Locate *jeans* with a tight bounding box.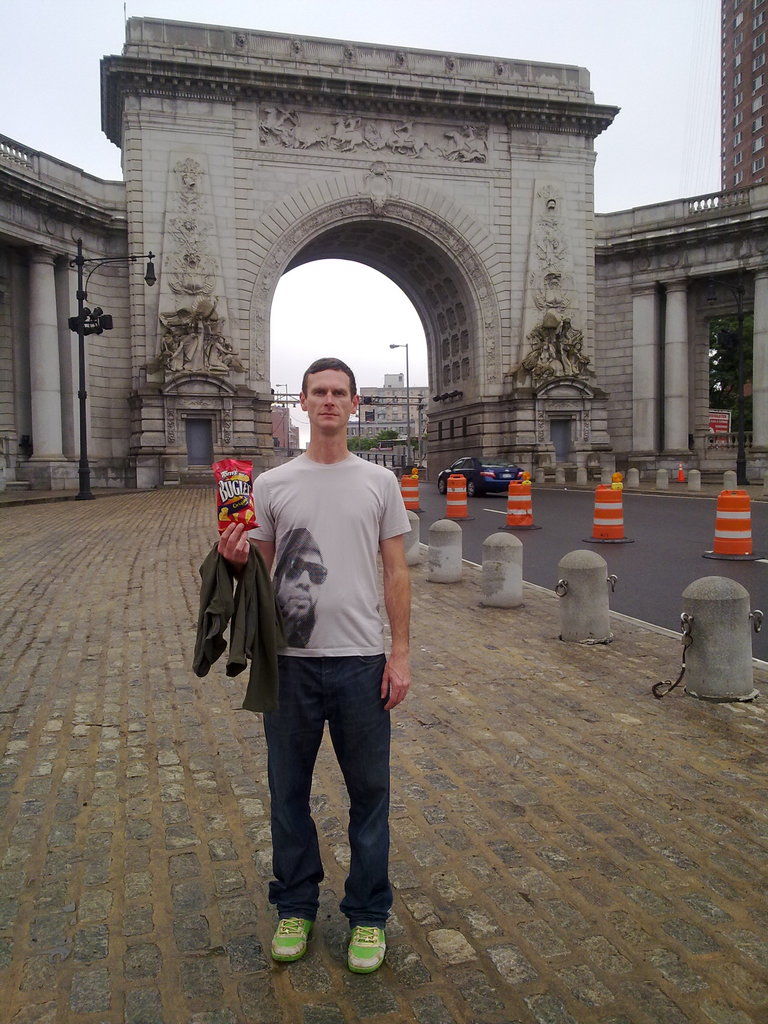
select_region(273, 655, 390, 929).
